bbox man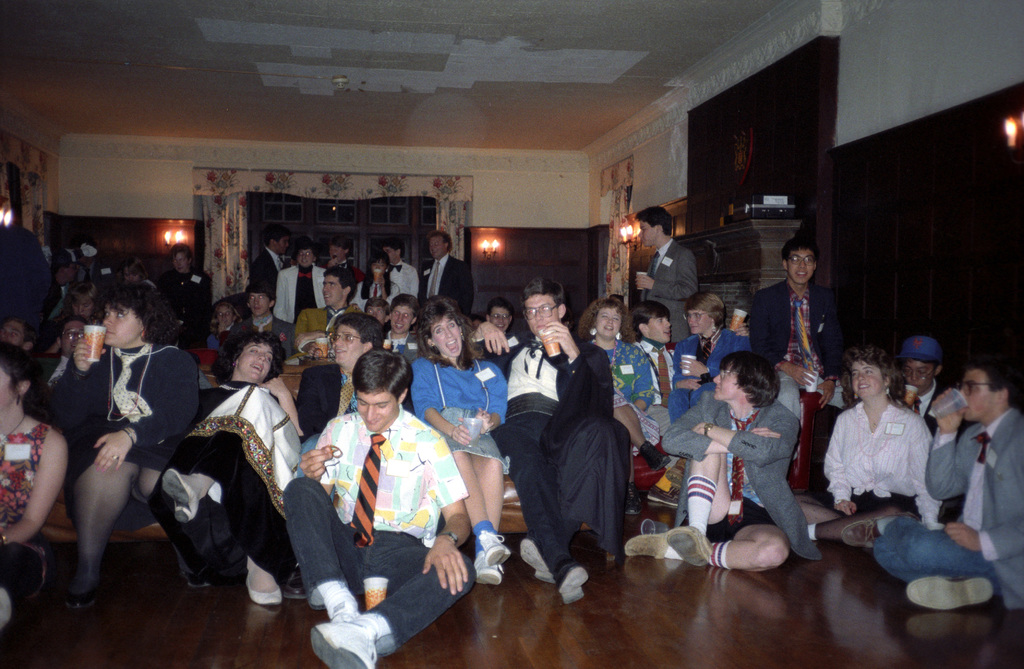
pyautogui.locateOnScreen(317, 236, 370, 286)
